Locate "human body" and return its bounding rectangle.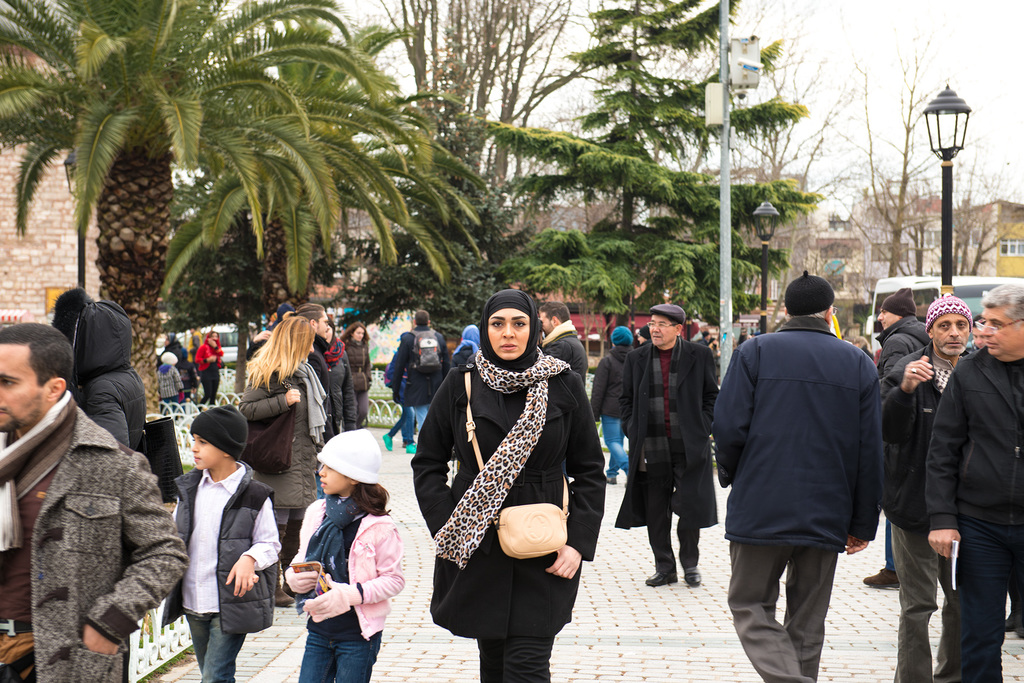
[left=861, top=317, right=922, bottom=587].
